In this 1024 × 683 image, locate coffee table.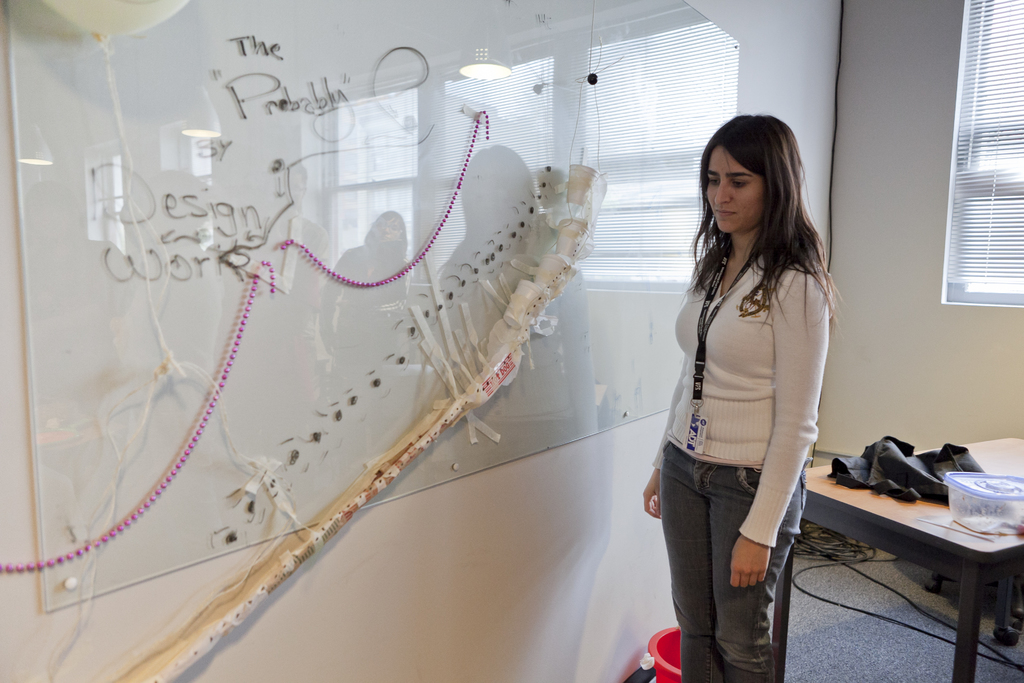
Bounding box: <region>793, 438, 1009, 648</region>.
